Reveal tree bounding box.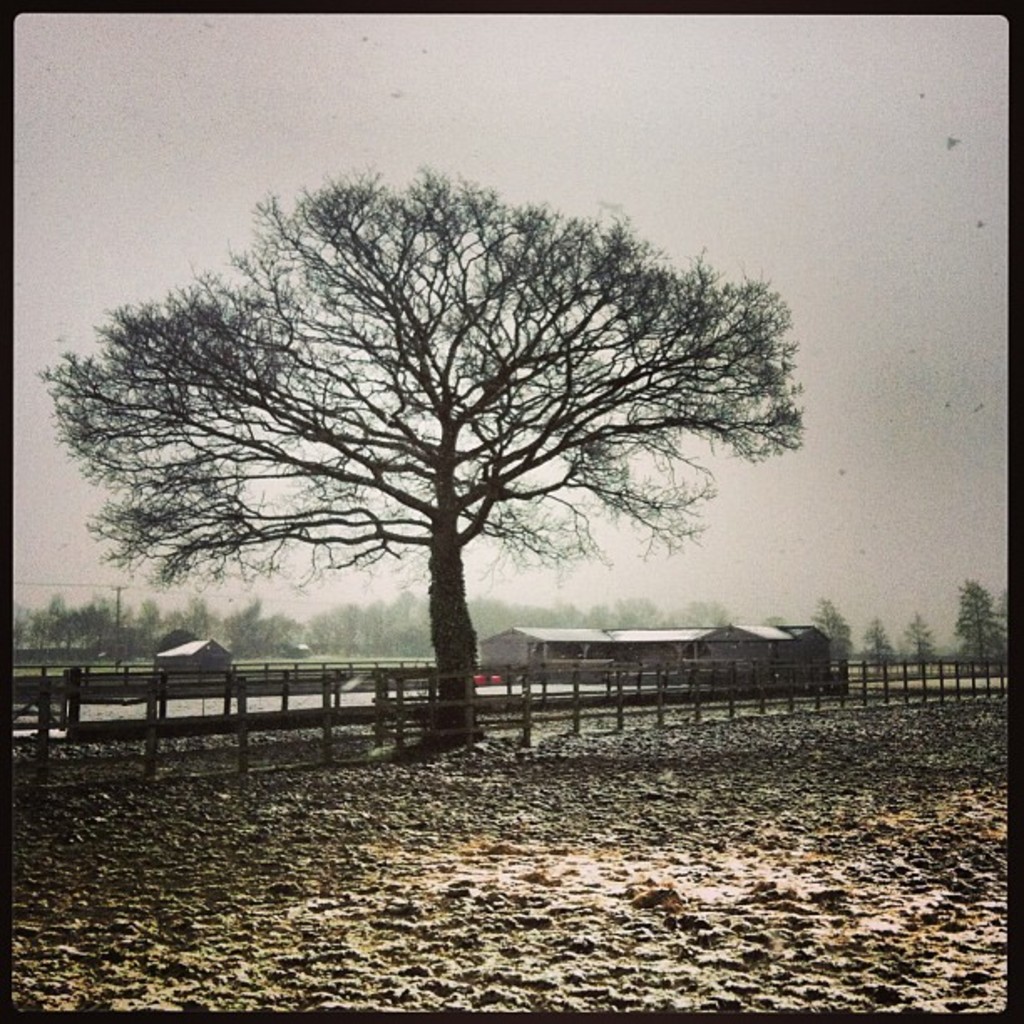
Revealed: crop(904, 612, 927, 654).
